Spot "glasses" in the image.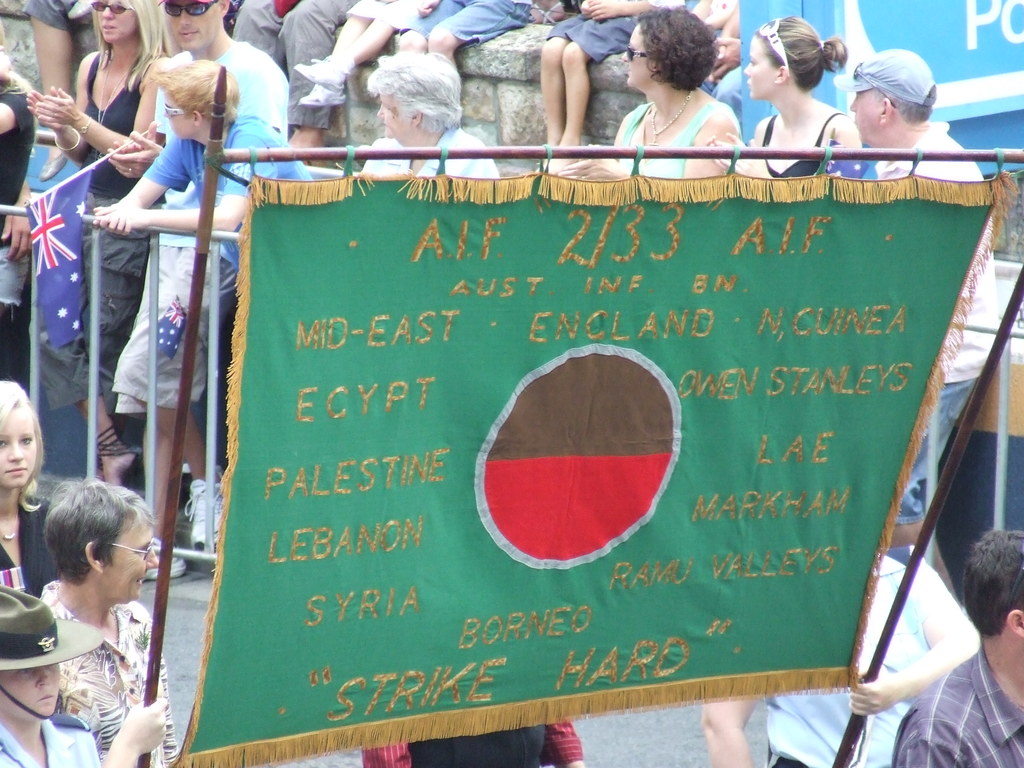
"glasses" found at x1=624, y1=49, x2=653, y2=66.
